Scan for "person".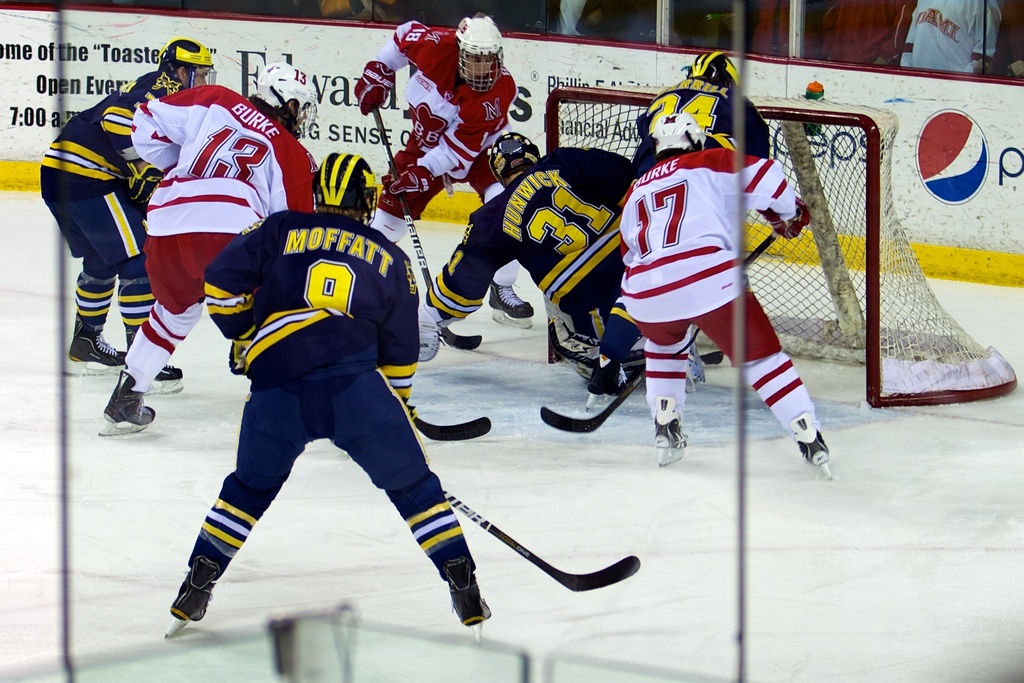
Scan result: (x1=89, y1=63, x2=328, y2=436).
